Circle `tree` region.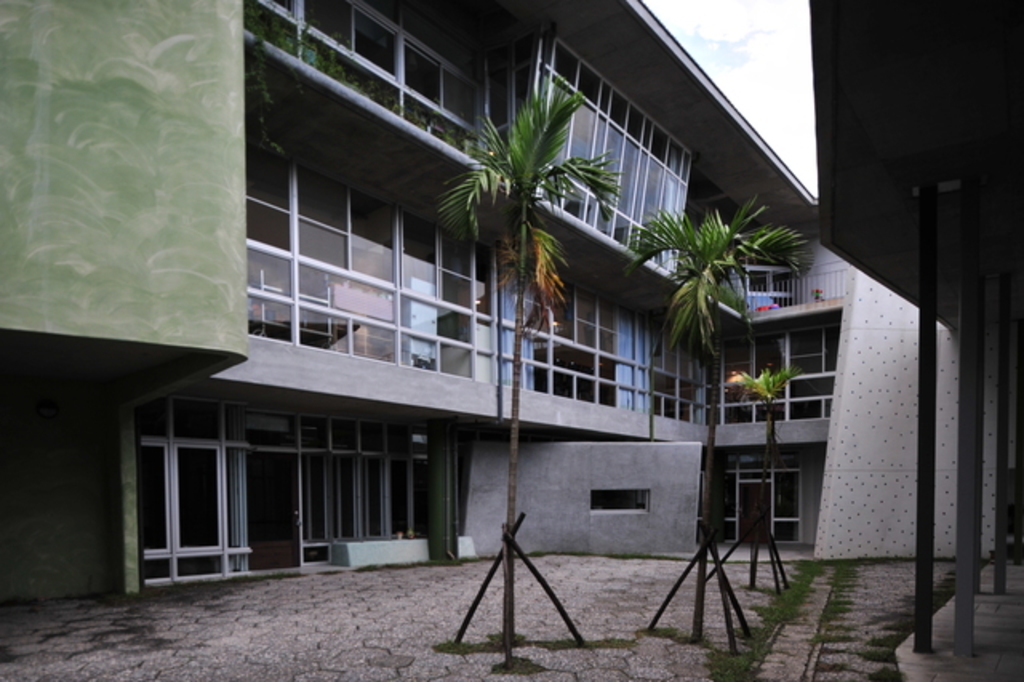
Region: crop(618, 192, 805, 644).
